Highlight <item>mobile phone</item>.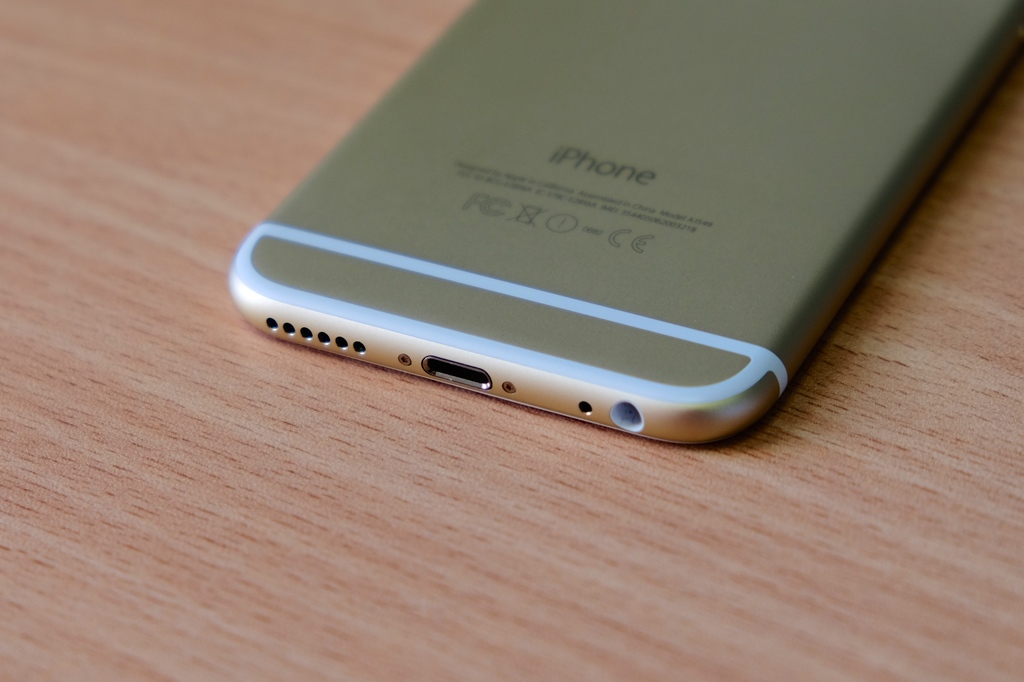
Highlighted region: <box>228,0,1023,448</box>.
